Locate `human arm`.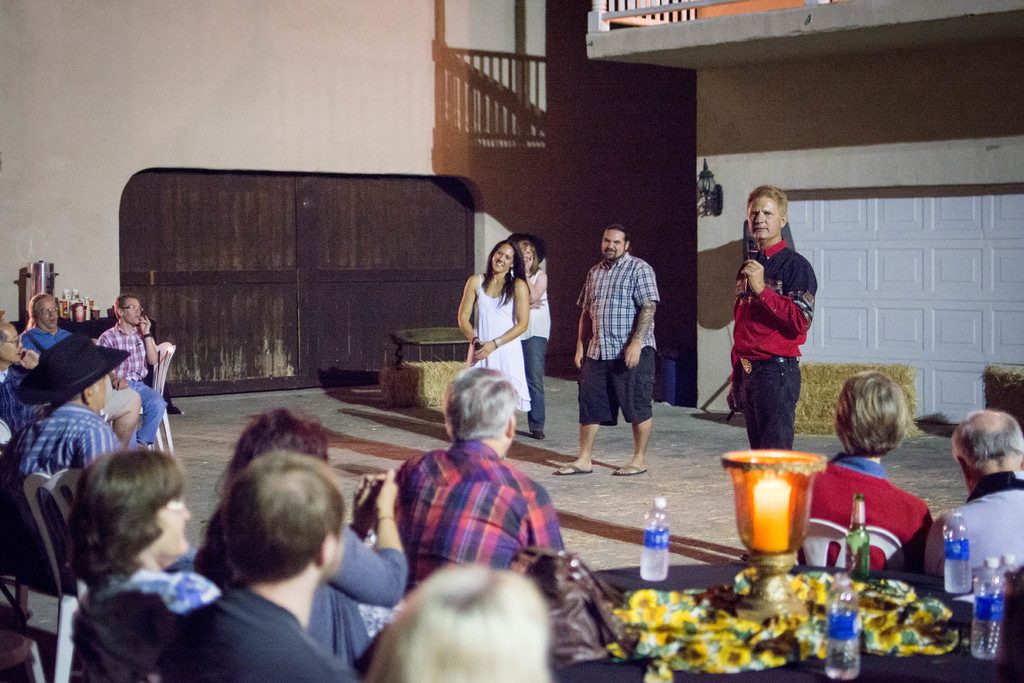
Bounding box: pyautogui.locateOnScreen(345, 472, 391, 543).
